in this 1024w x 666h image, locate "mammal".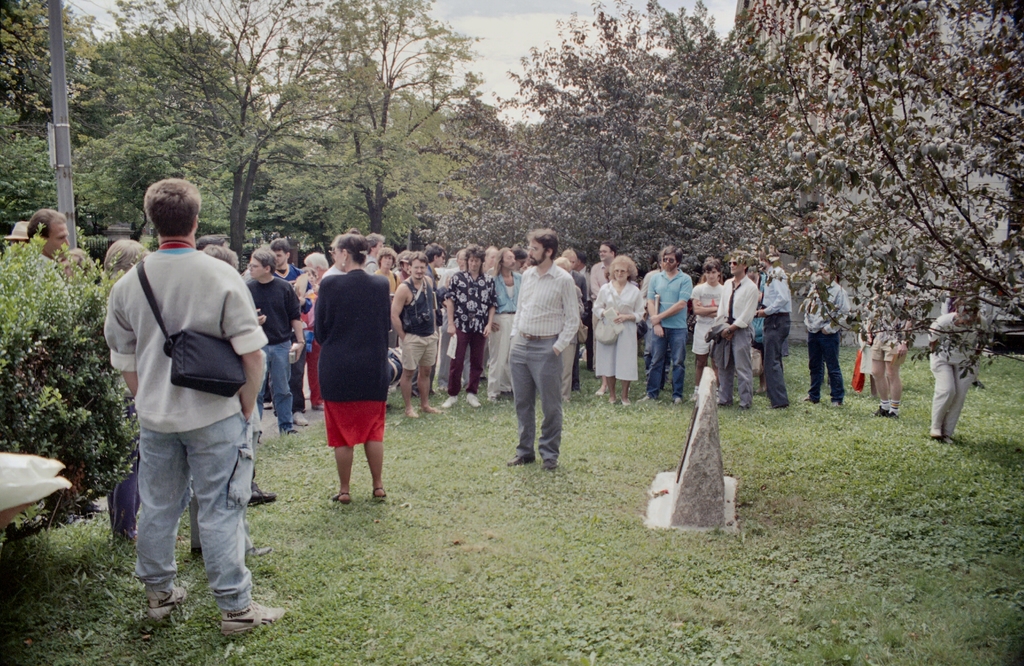
Bounding box: (x1=507, y1=241, x2=525, y2=273).
